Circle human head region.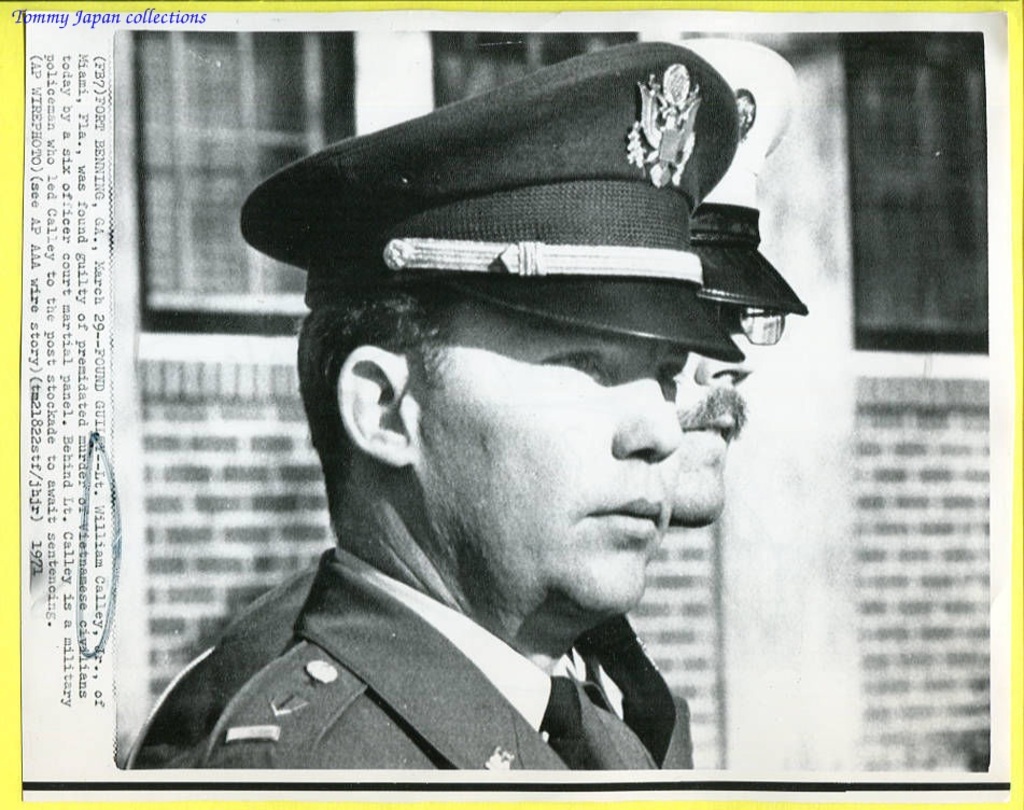
Region: (668, 145, 762, 528).
